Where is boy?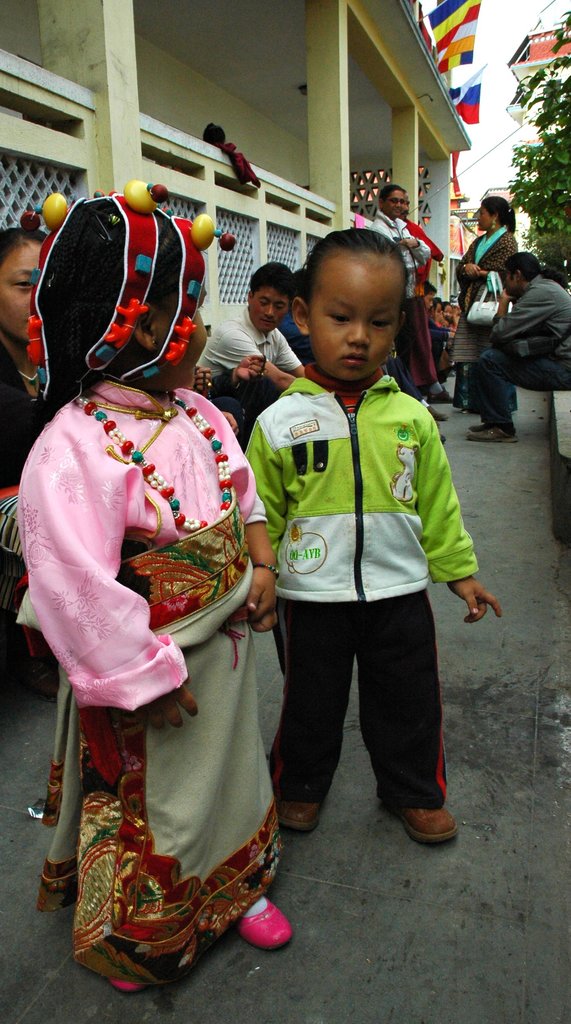
BBox(234, 213, 468, 844).
